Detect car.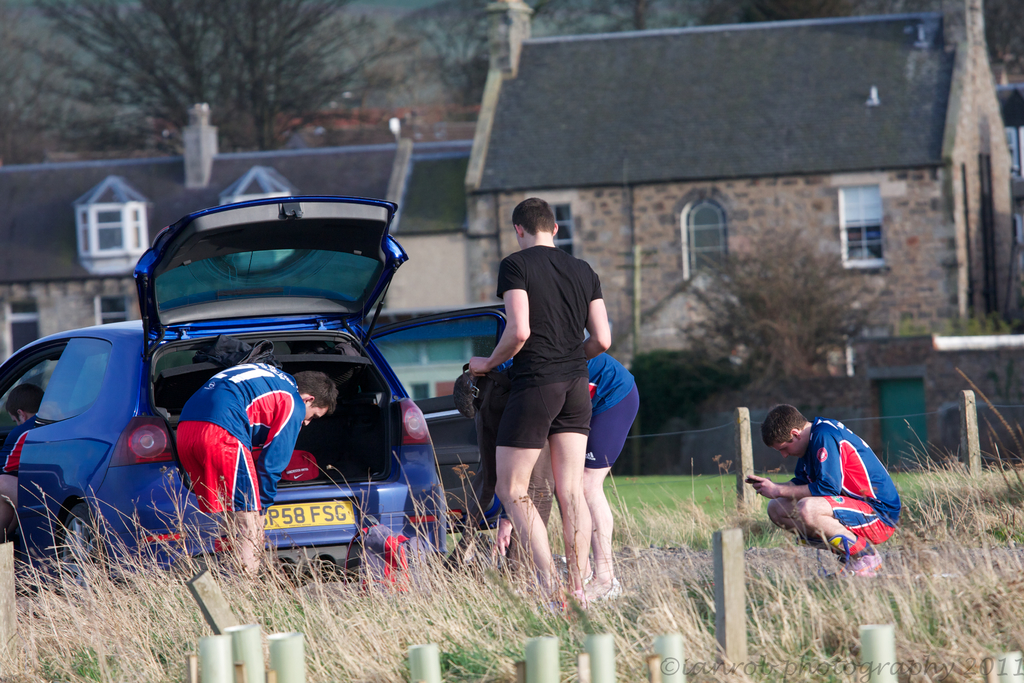
Detected at select_region(0, 195, 506, 584).
